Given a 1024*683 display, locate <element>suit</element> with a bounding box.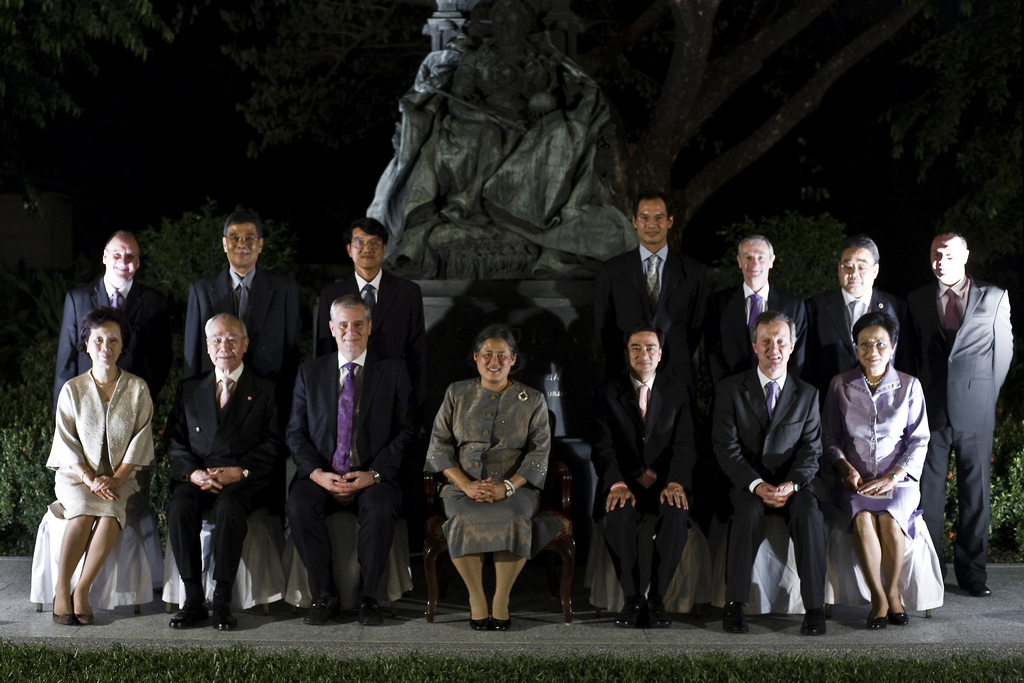
Located: <bbox>591, 242, 714, 378</bbox>.
